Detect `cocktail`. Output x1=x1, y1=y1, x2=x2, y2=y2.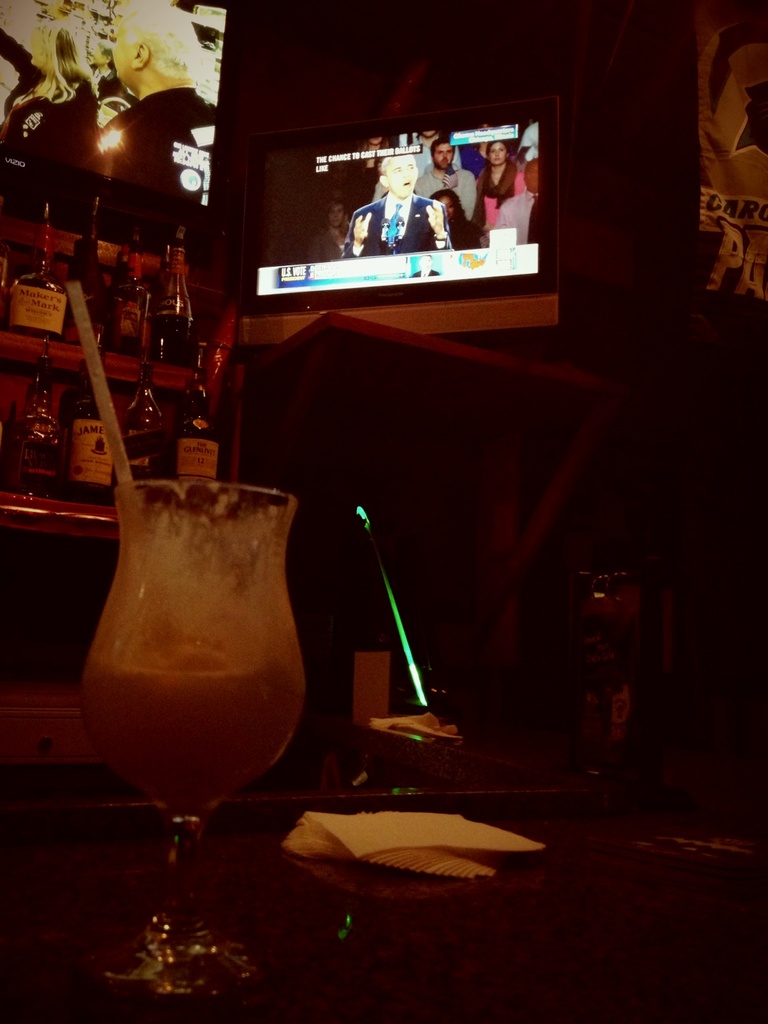
x1=55, y1=274, x2=314, y2=1013.
